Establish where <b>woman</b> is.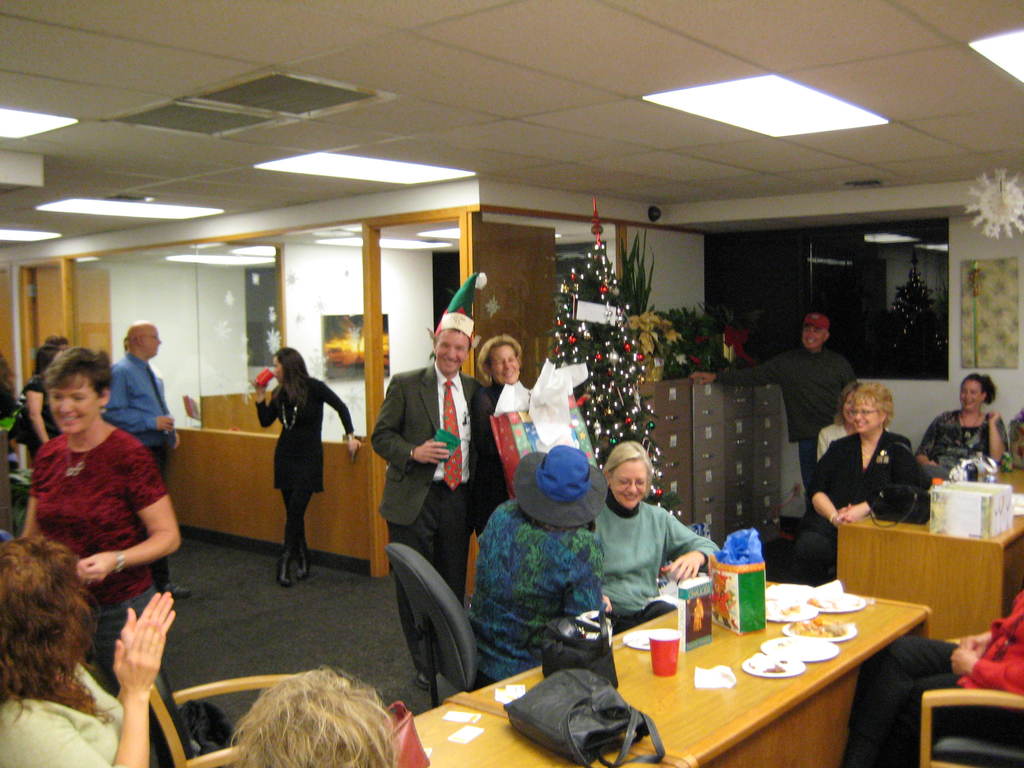
Established at locate(816, 380, 866, 459).
